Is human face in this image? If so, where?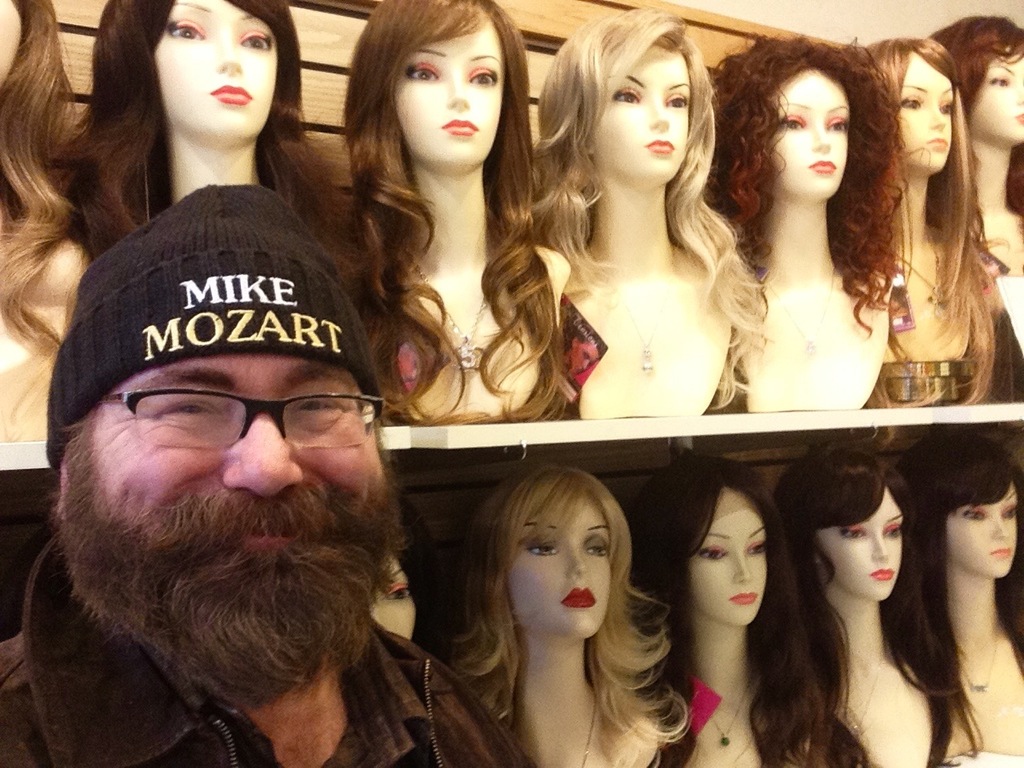
Yes, at locate(598, 45, 694, 174).
